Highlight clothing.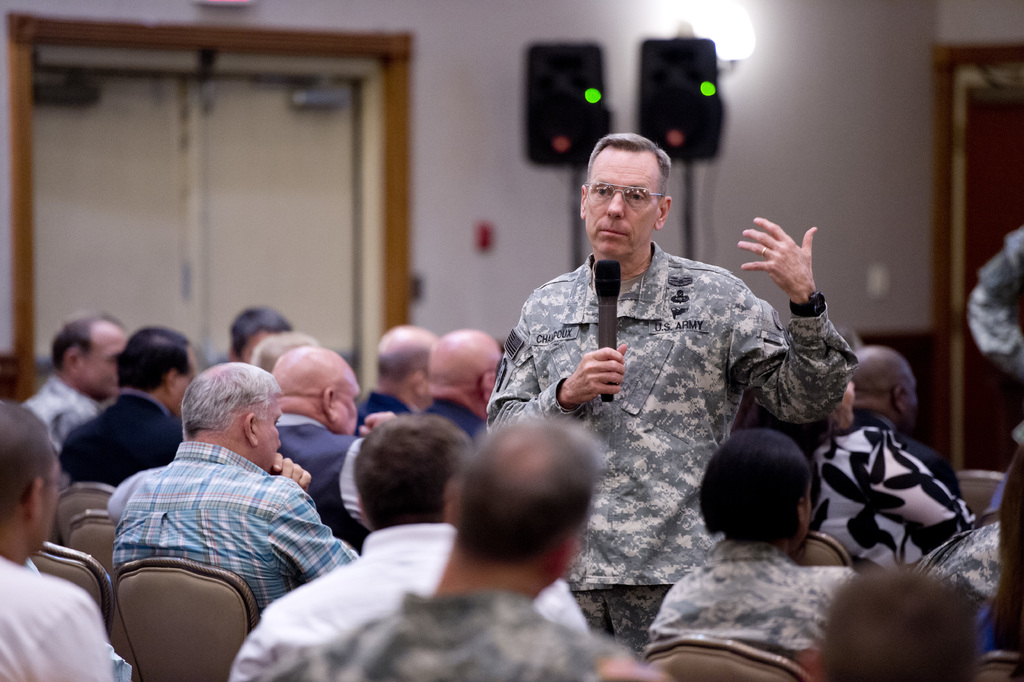
Highlighted region: region(262, 599, 640, 681).
